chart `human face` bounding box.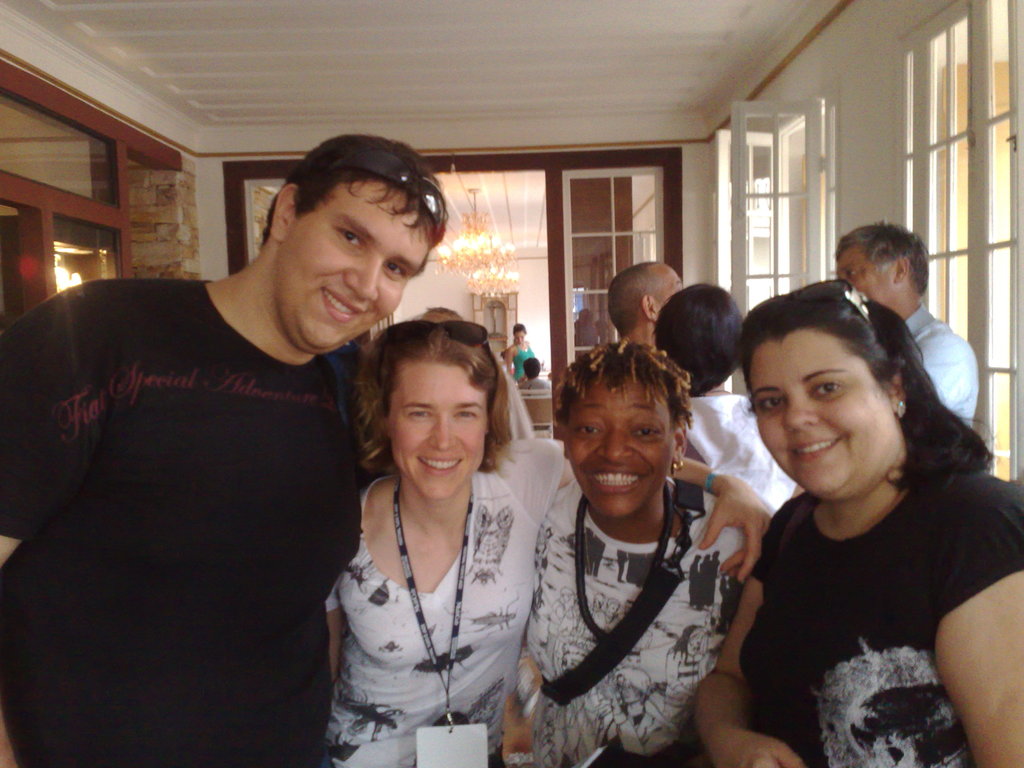
Charted: pyautogui.locateOnScreen(287, 179, 447, 355).
